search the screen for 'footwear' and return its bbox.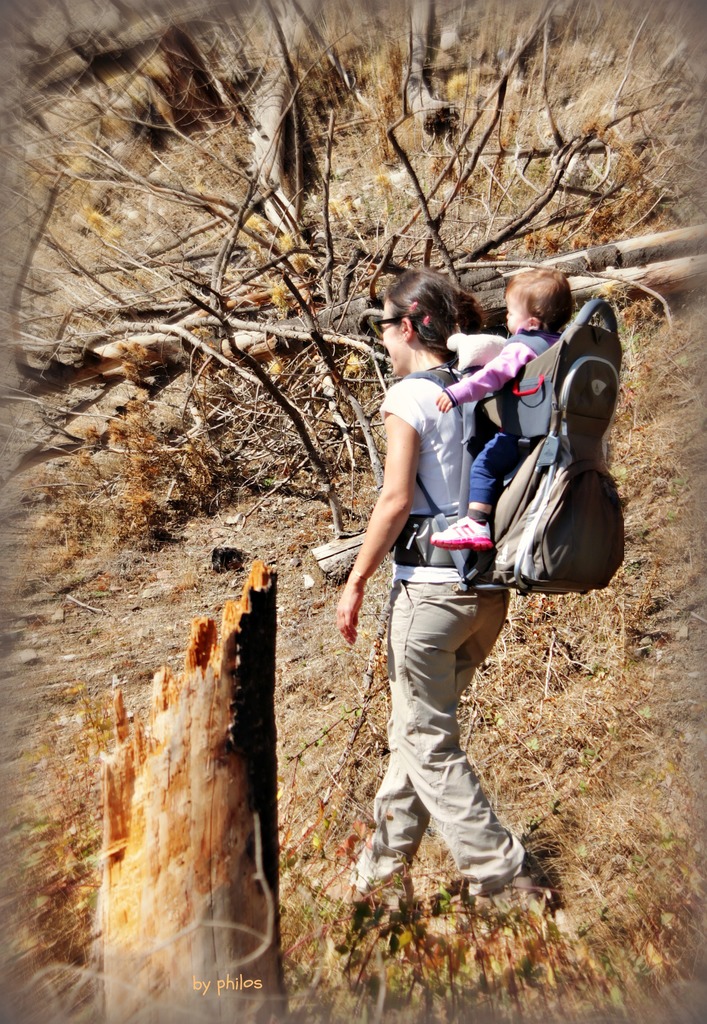
Found: l=434, t=852, r=562, b=913.
